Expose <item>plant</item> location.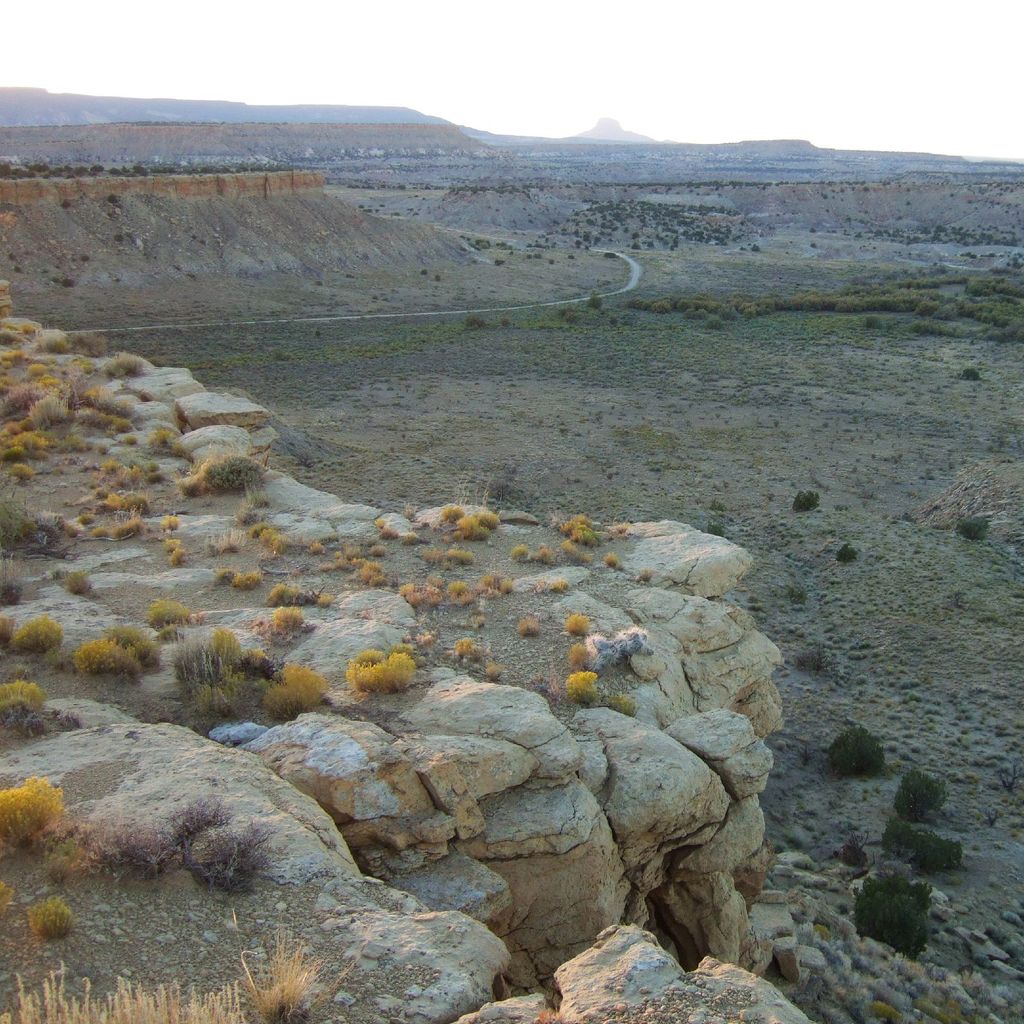
Exposed at bbox=[0, 554, 29, 605].
